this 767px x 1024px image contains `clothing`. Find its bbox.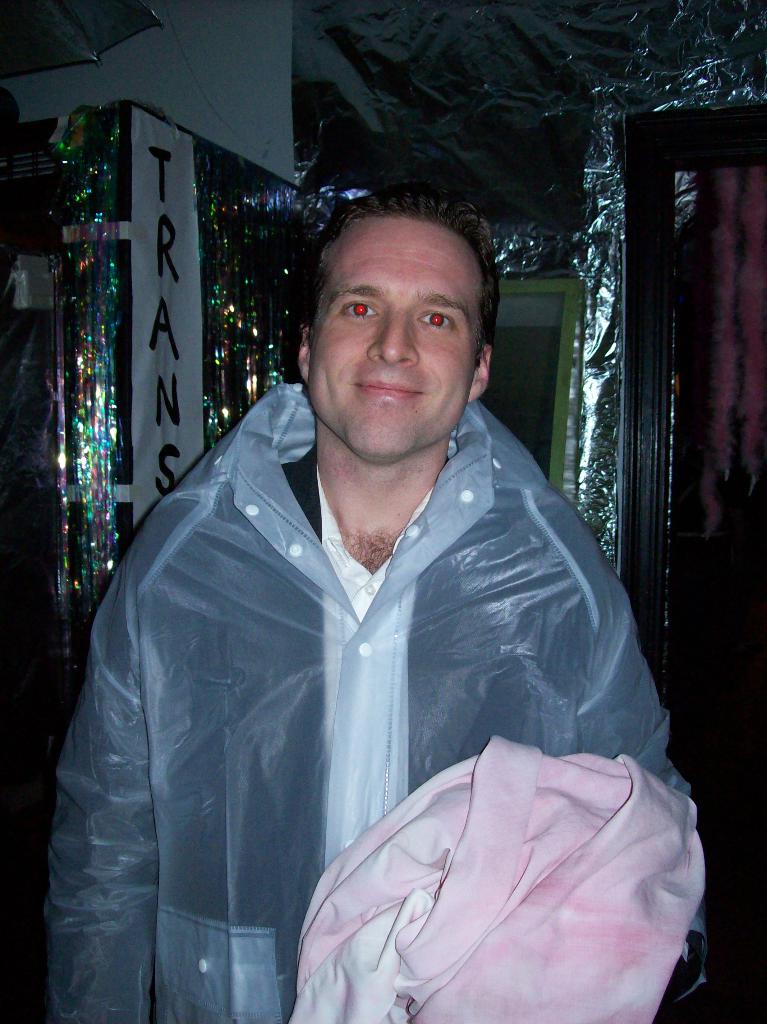
bbox=(54, 315, 700, 992).
